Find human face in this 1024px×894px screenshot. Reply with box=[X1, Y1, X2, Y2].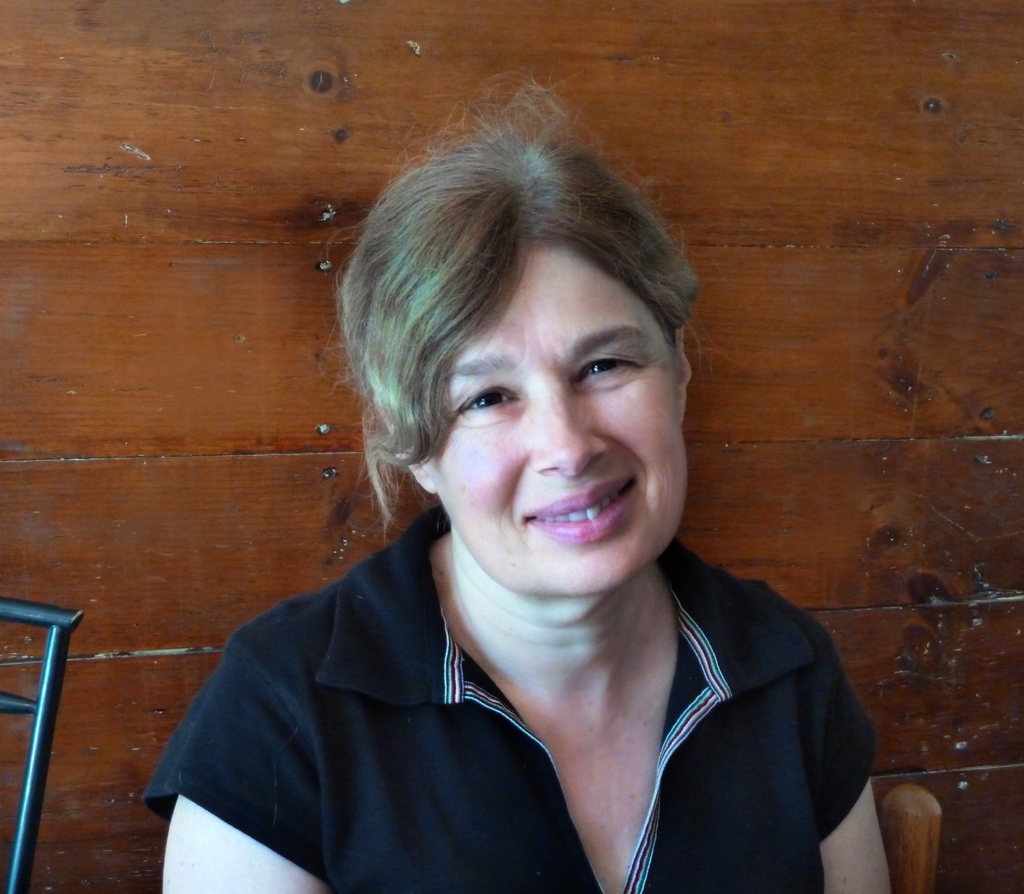
box=[428, 242, 688, 591].
